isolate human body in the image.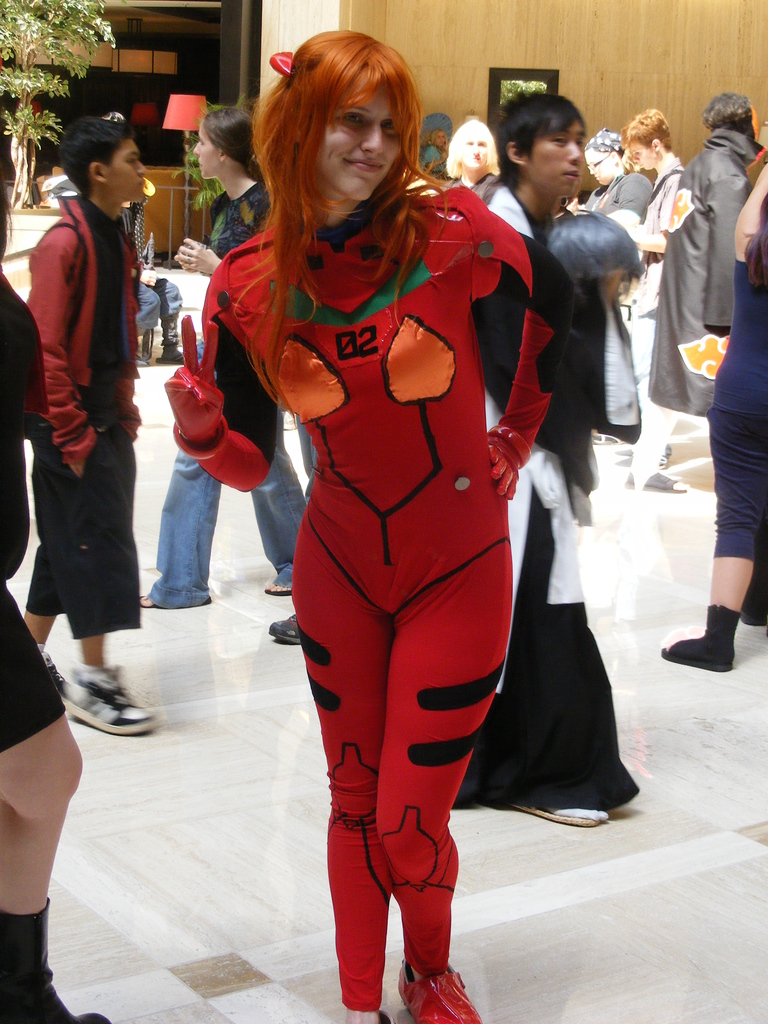
Isolated region: <box>0,274,111,1023</box>.
